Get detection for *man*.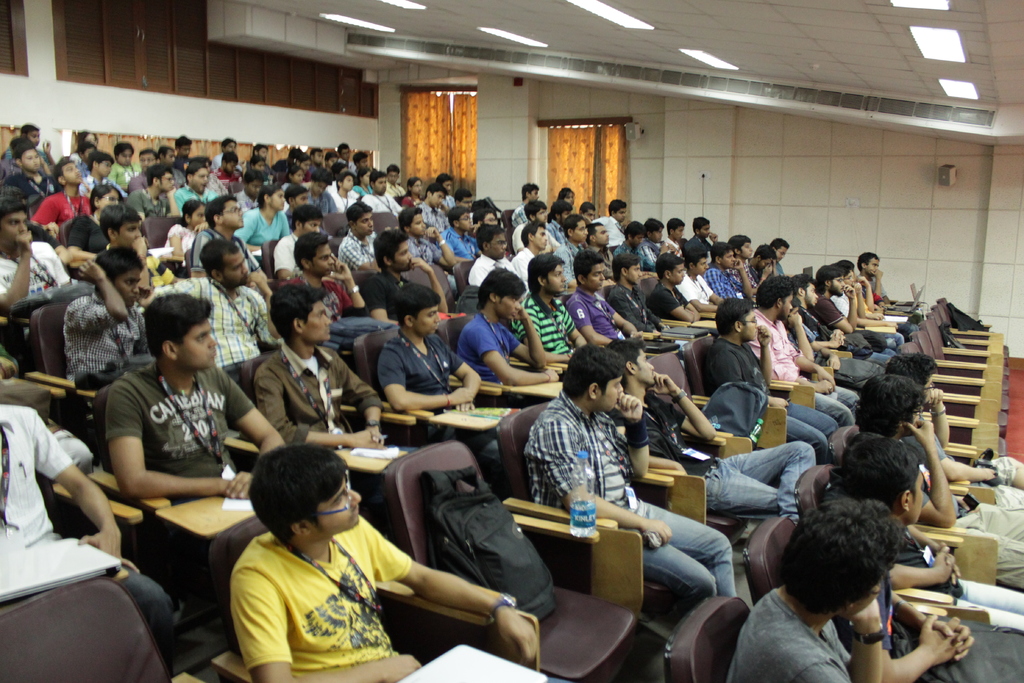
Detection: detection(0, 186, 71, 266).
